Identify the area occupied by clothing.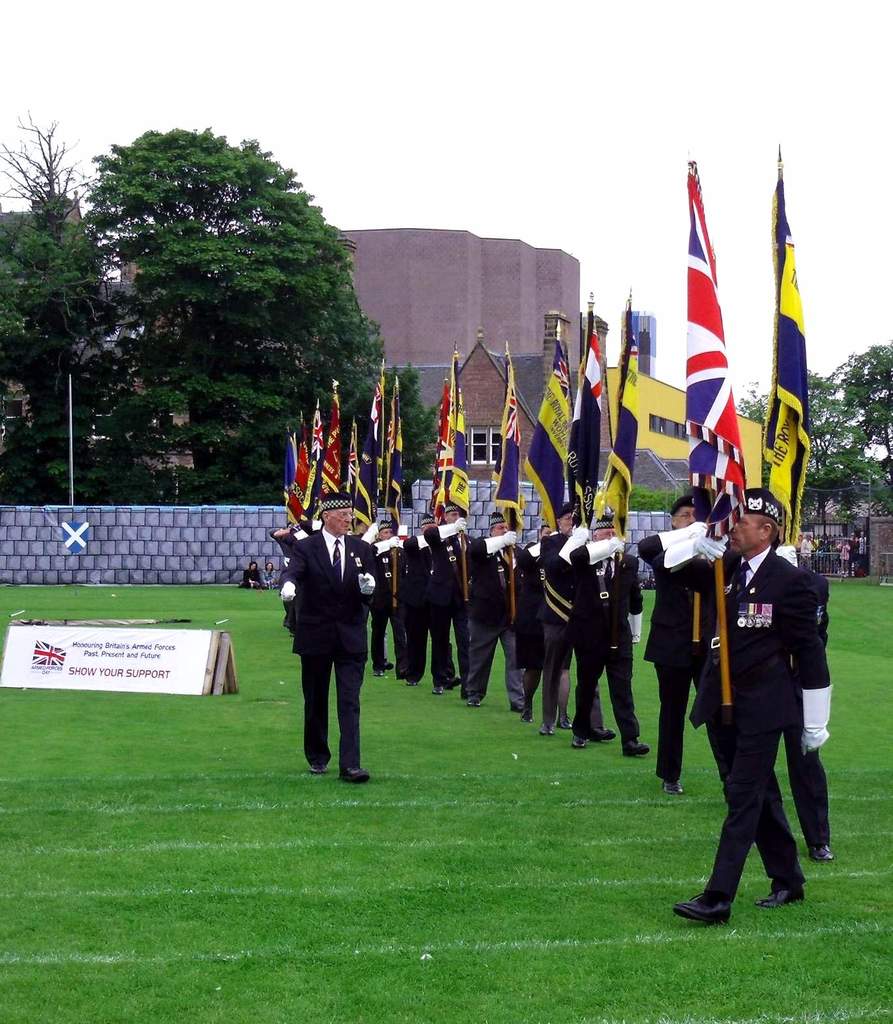
Area: (270, 532, 294, 558).
